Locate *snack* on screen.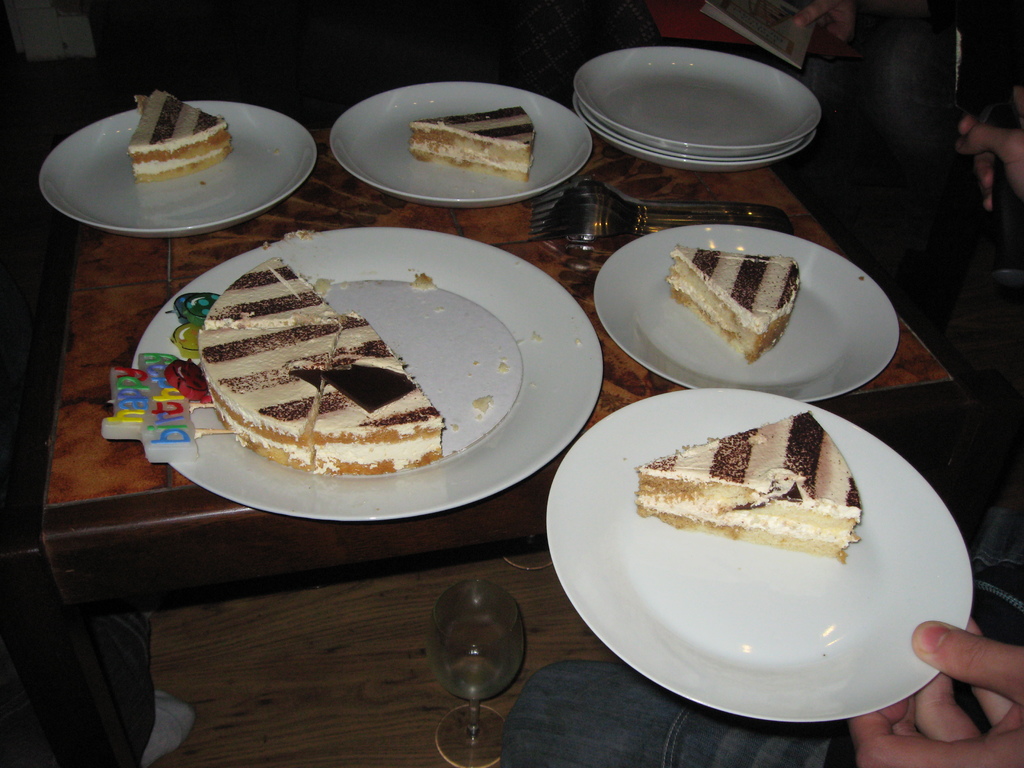
On screen at pyautogui.locateOnScreen(401, 104, 541, 181).
